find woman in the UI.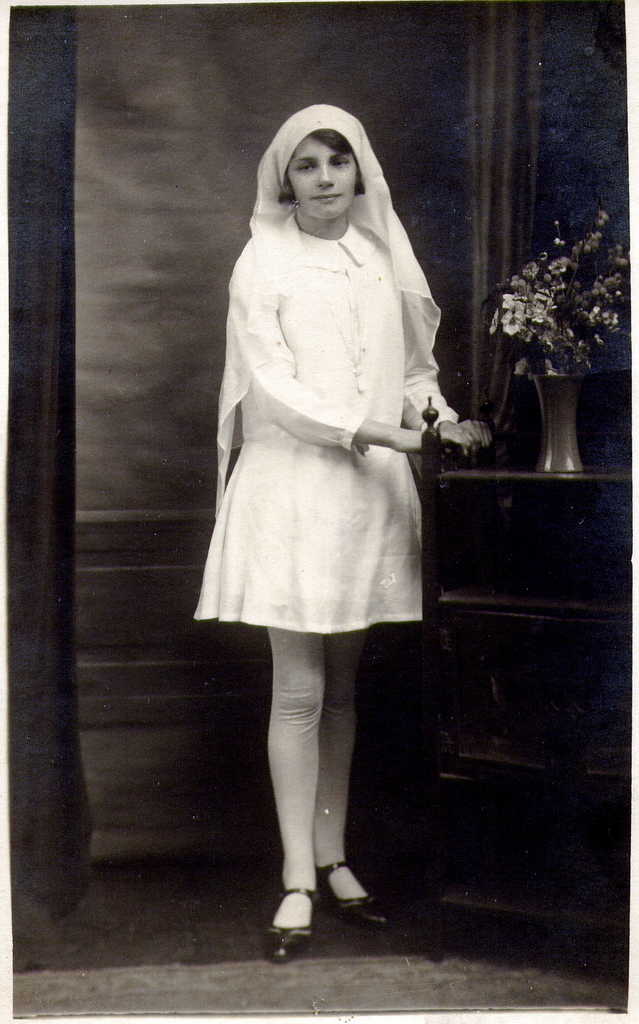
UI element at l=195, t=103, r=490, b=960.
